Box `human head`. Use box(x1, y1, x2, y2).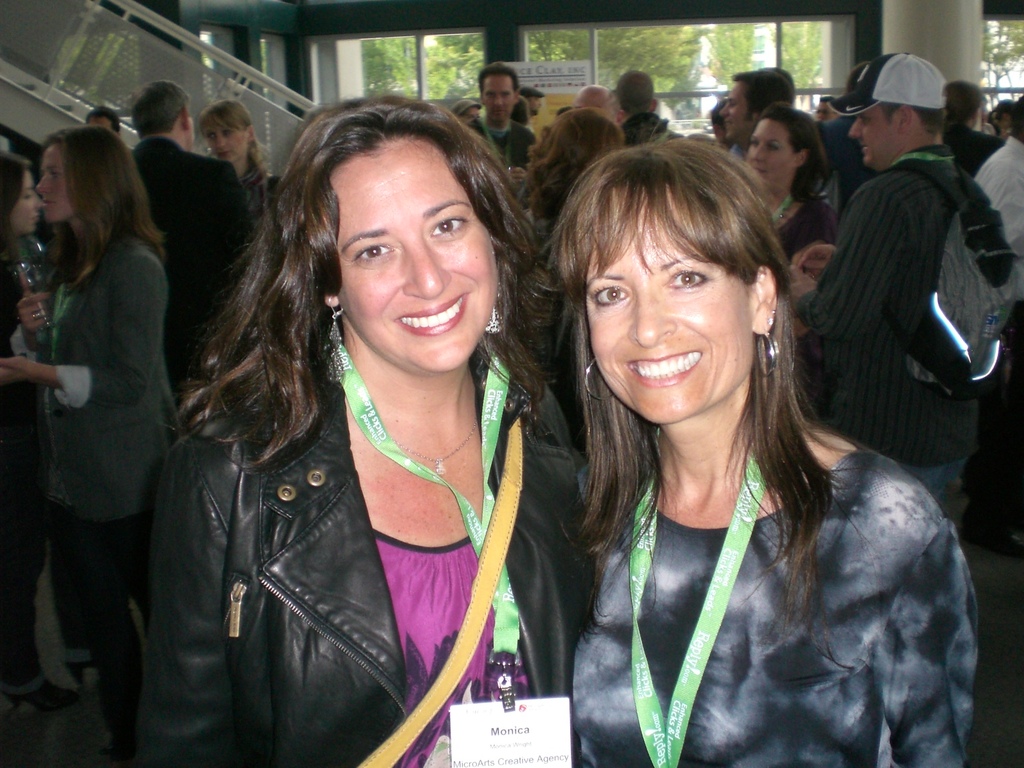
box(719, 63, 798, 135).
